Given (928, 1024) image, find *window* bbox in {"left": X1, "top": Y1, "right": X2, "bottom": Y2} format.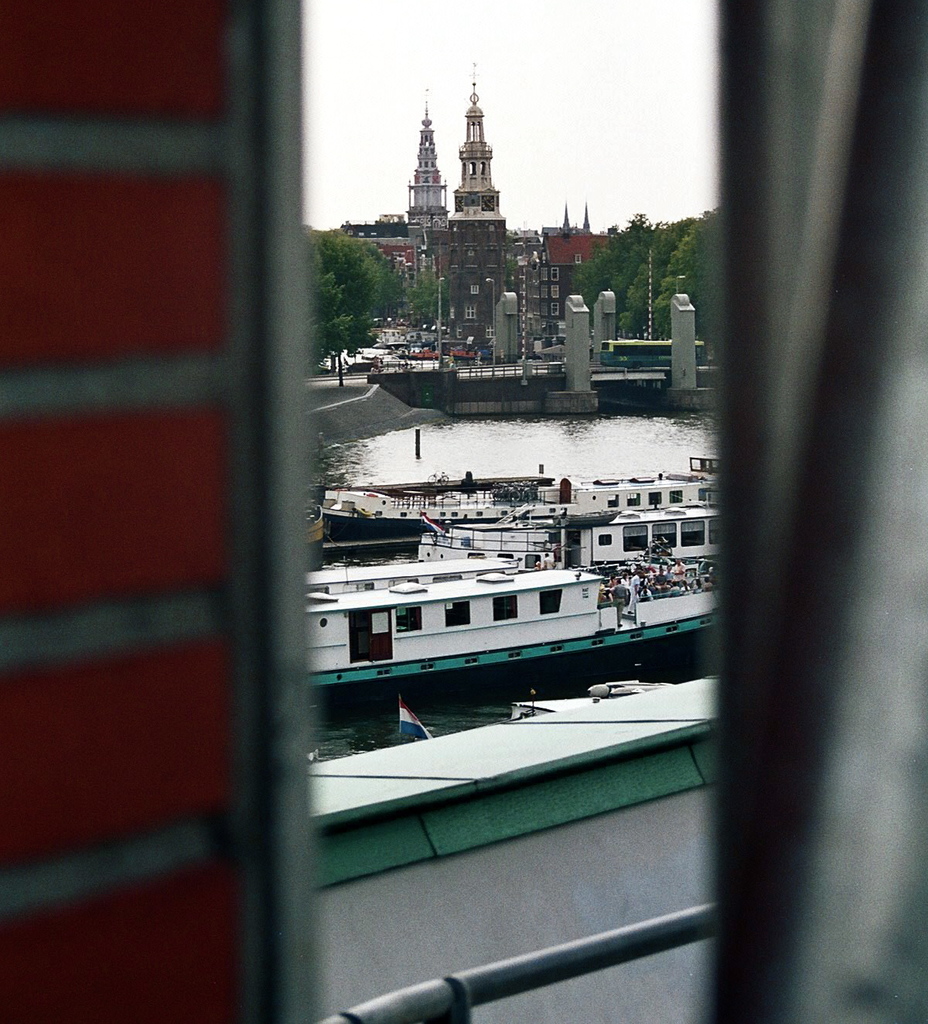
{"left": 537, "top": 589, "right": 565, "bottom": 615}.
